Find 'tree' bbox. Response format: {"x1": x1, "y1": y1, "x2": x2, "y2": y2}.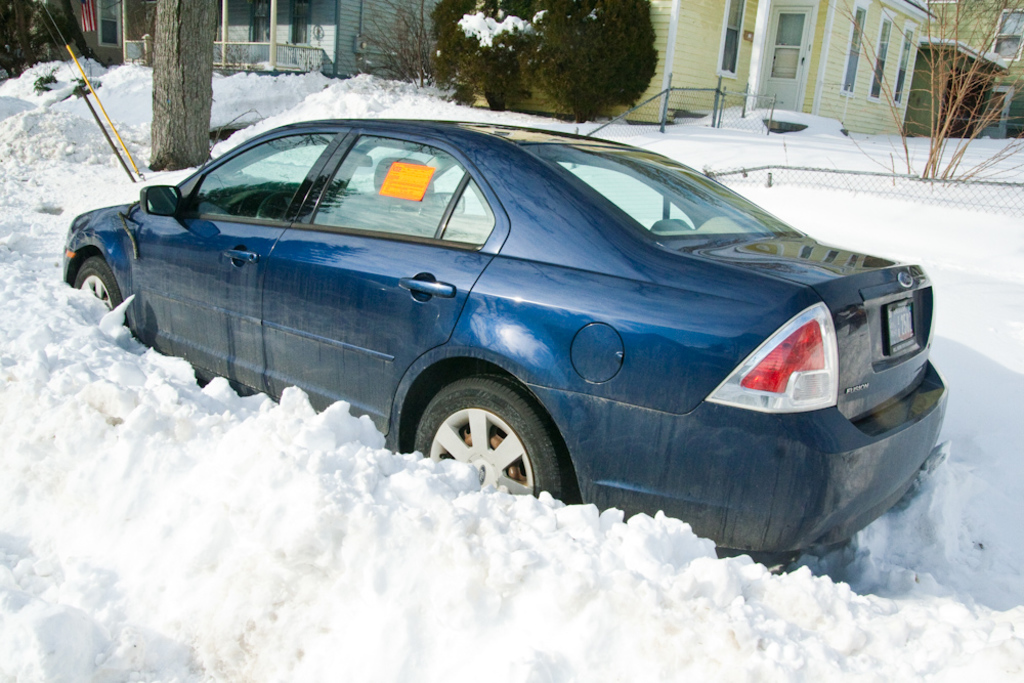
{"x1": 429, "y1": 0, "x2": 546, "y2": 106}.
